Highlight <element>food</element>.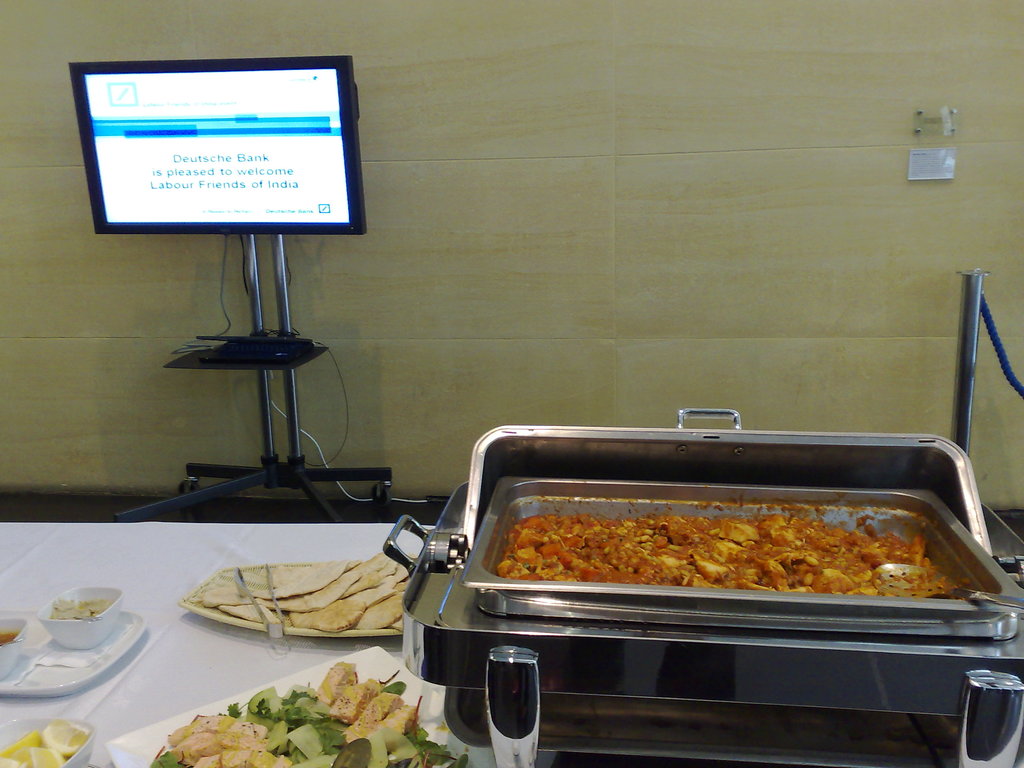
Highlighted region: <region>0, 720, 89, 767</region>.
